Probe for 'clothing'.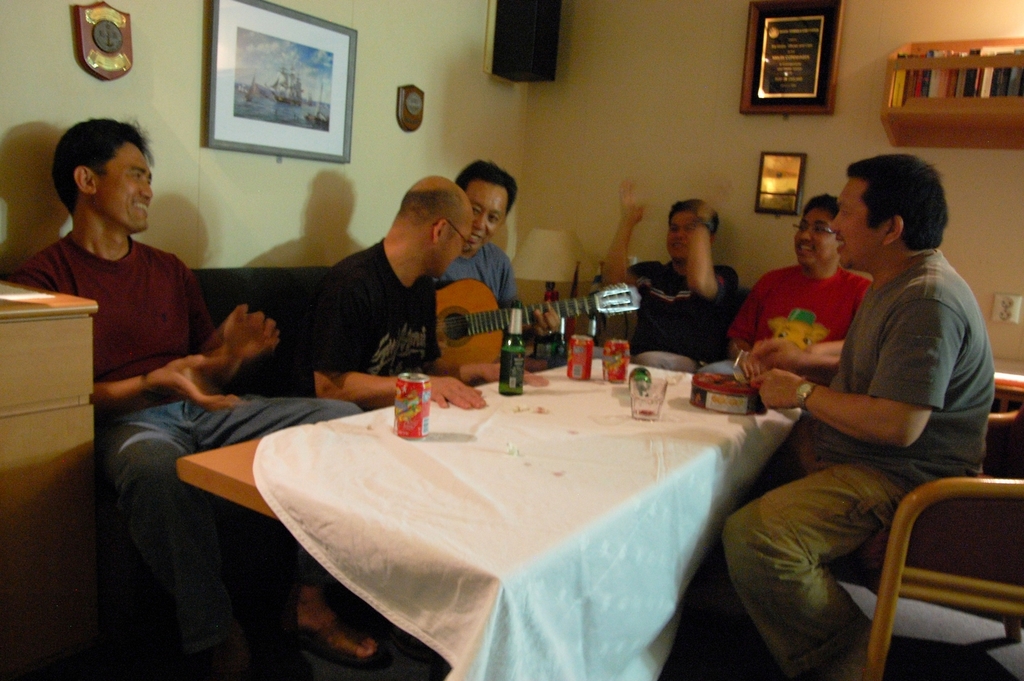
Probe result: 712 247 994 678.
